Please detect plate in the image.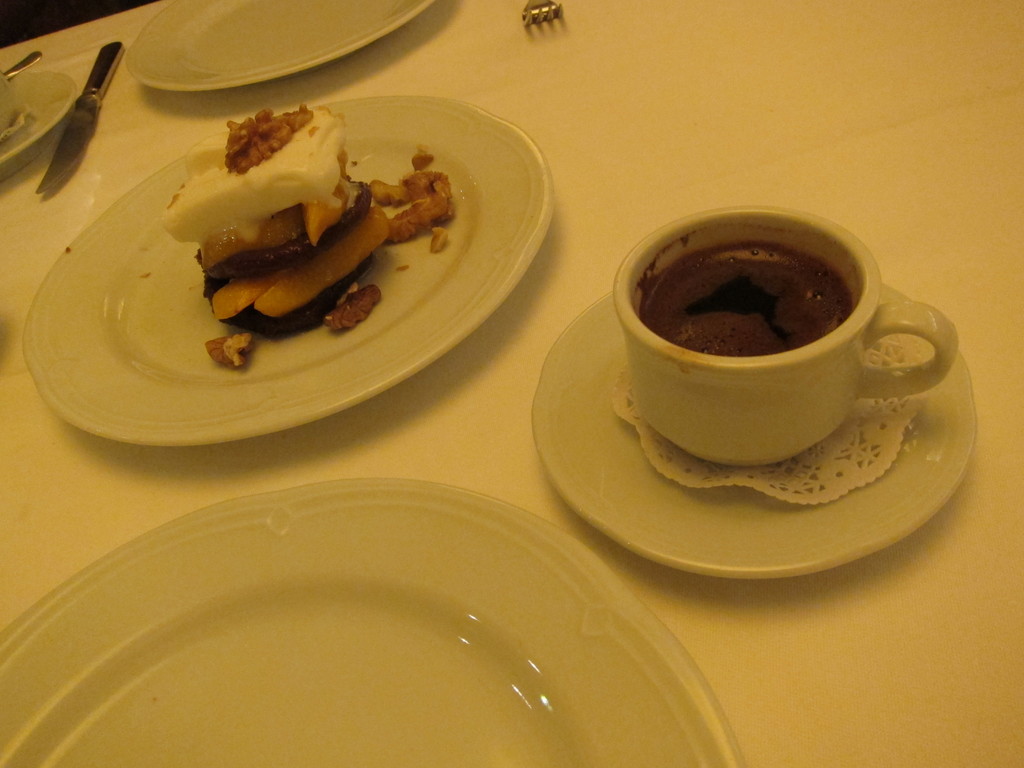
select_region(0, 63, 81, 166).
